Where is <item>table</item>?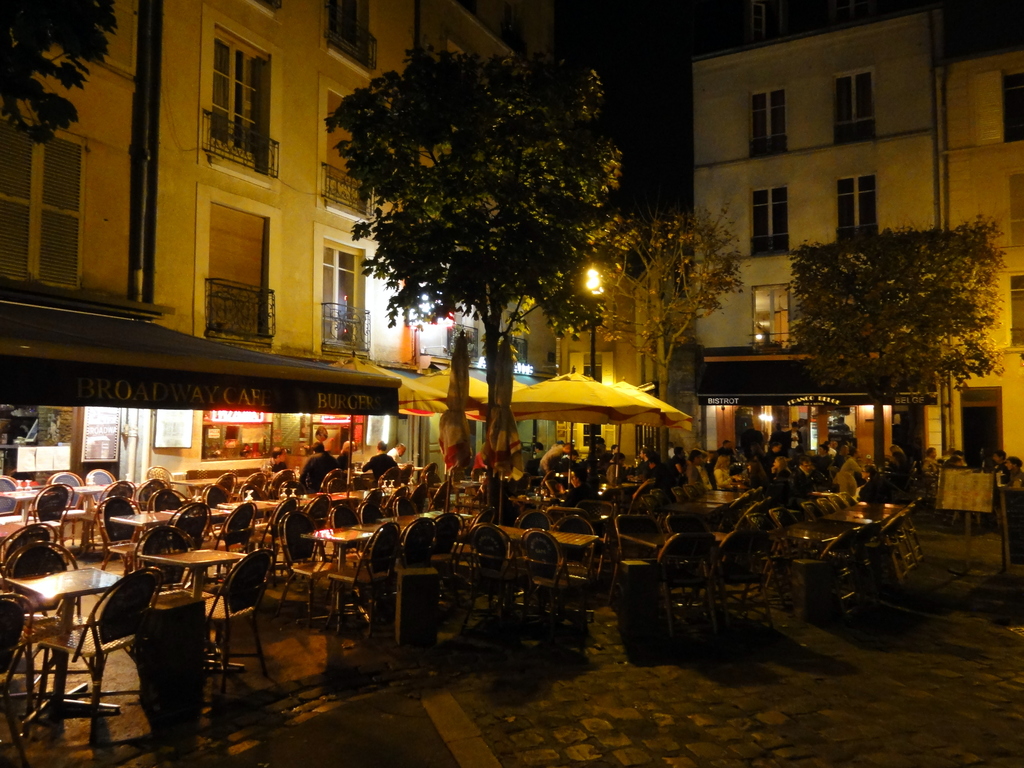
pyautogui.locateOnScreen(3, 557, 137, 738).
